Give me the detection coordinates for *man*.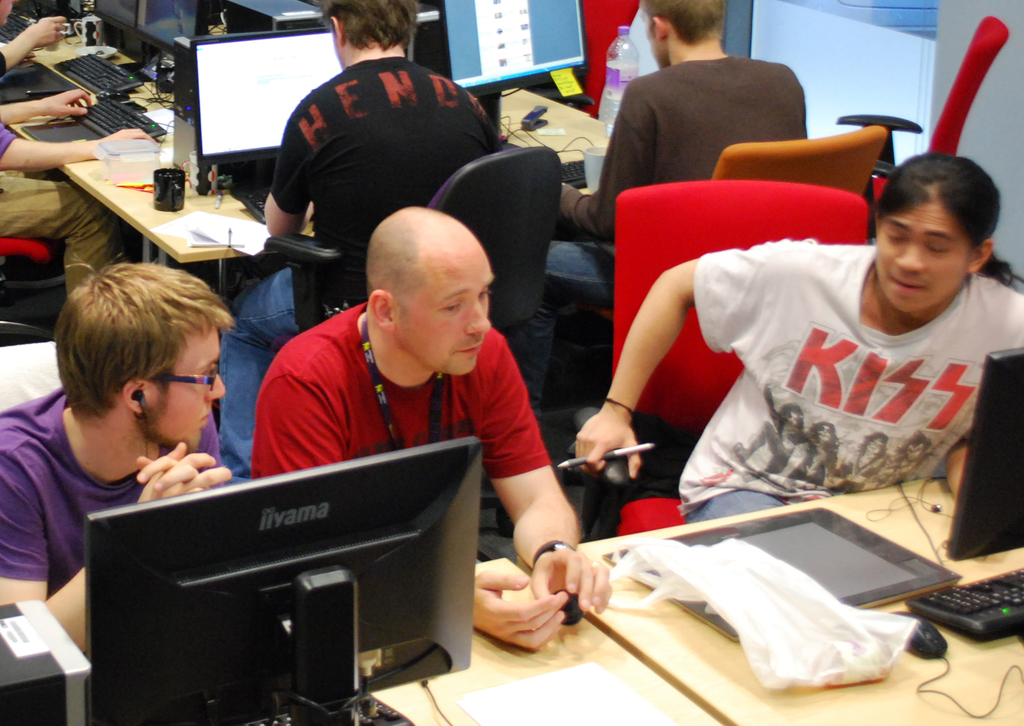
[483,0,810,506].
